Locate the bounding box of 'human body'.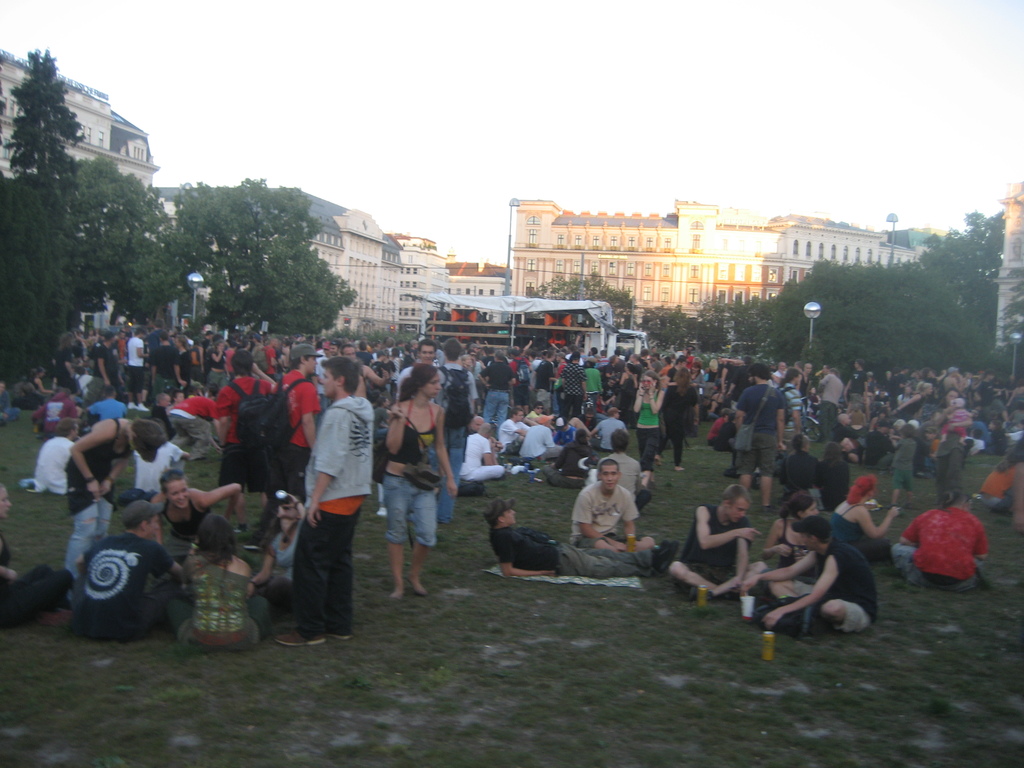
Bounding box: <region>687, 369, 705, 390</region>.
